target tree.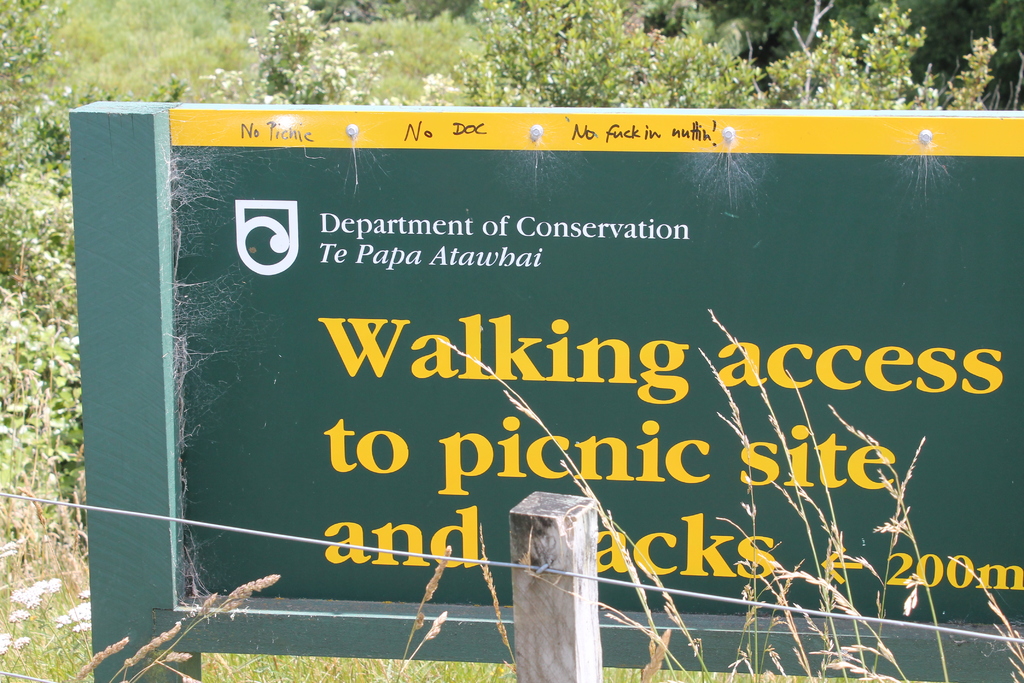
Target region: select_region(651, 0, 1023, 110).
